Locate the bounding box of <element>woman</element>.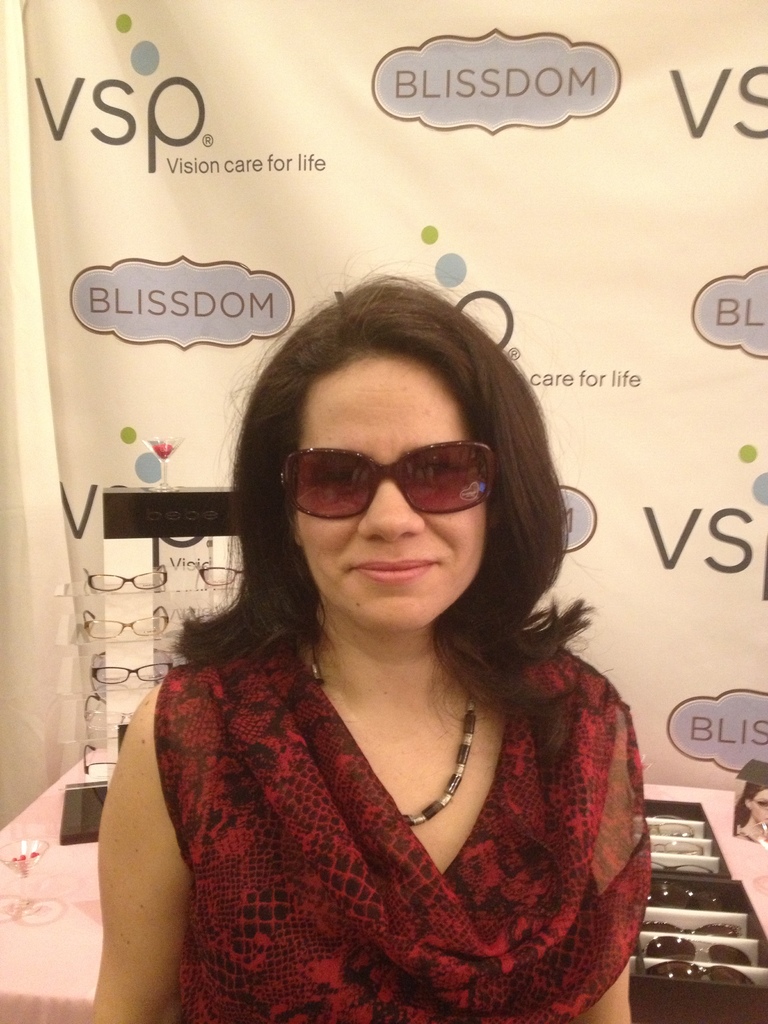
Bounding box: [left=80, top=262, right=668, bottom=1023].
